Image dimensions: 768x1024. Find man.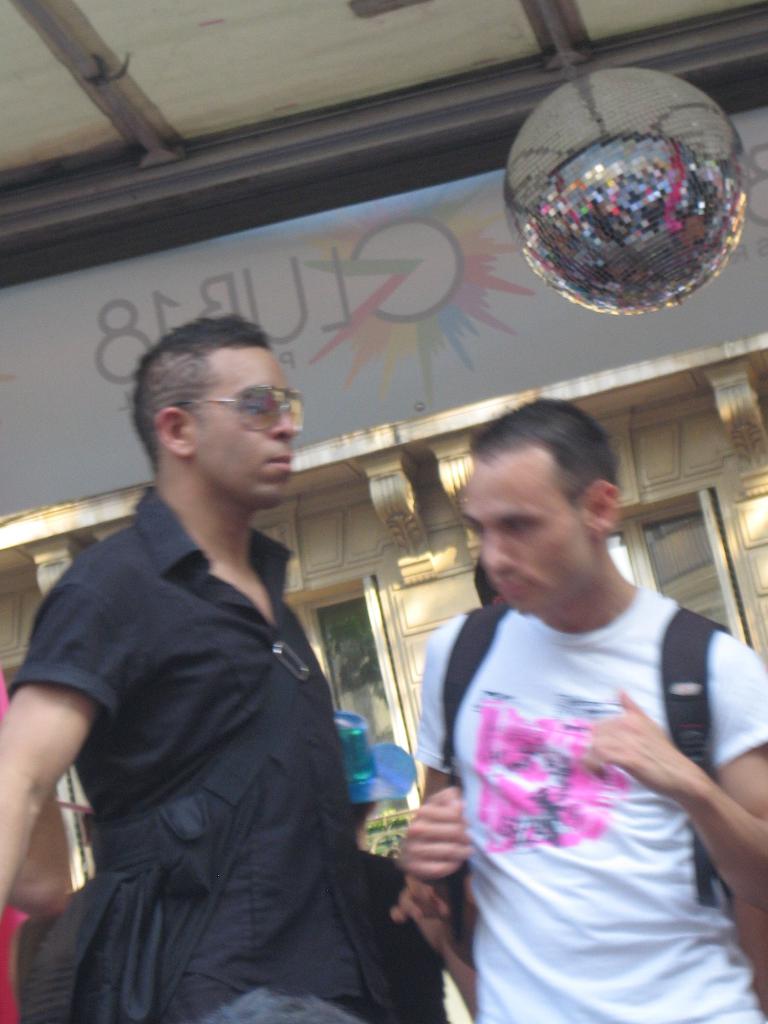
bbox=[334, 704, 452, 1023].
